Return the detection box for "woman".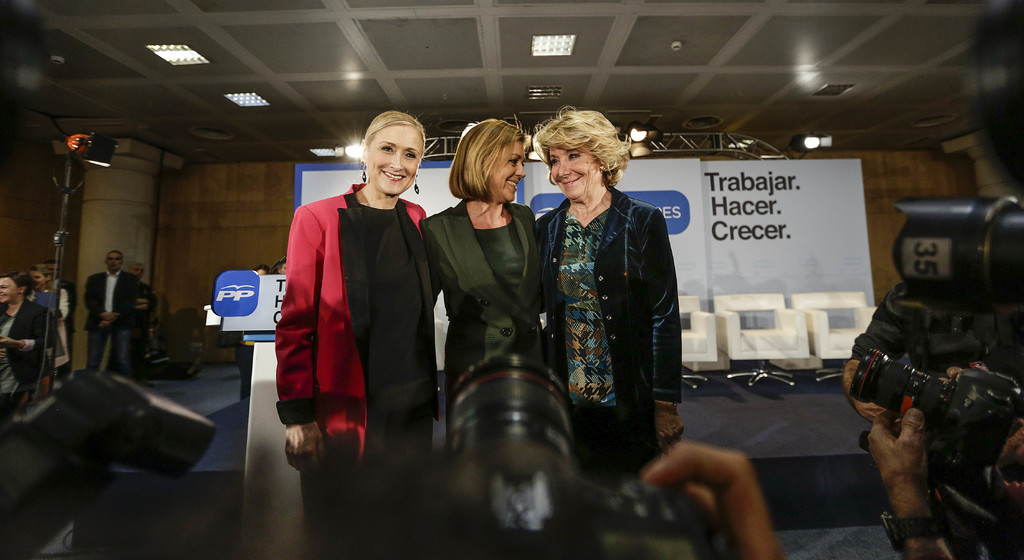
414 122 561 440.
